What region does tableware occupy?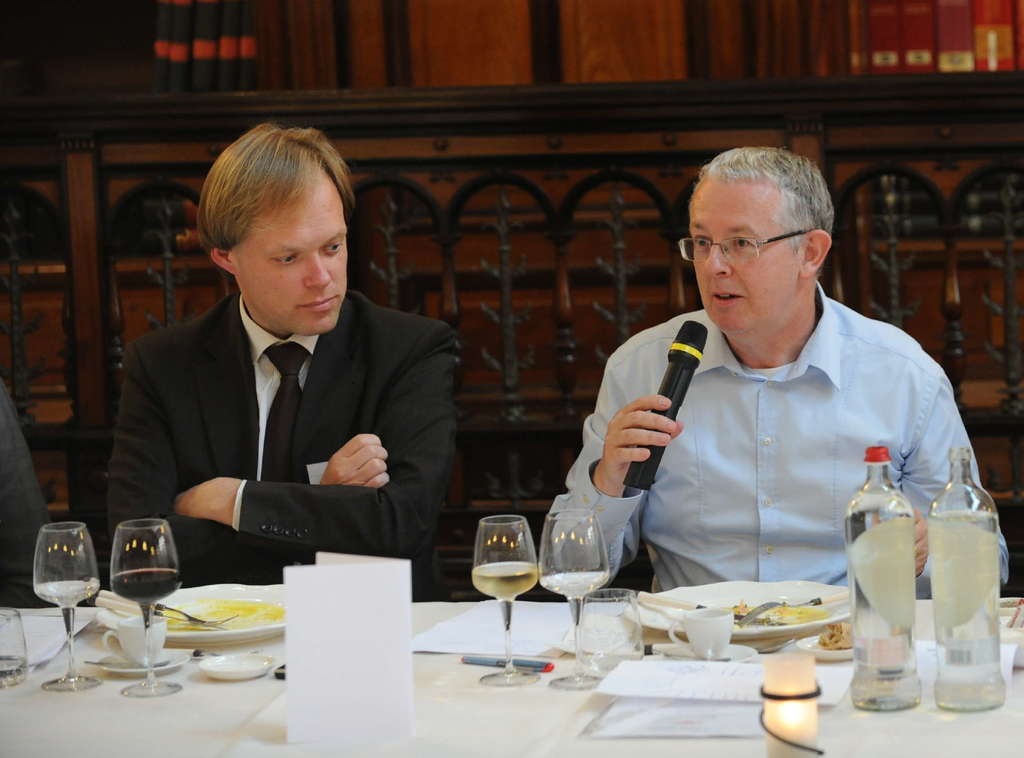
bbox=[577, 585, 640, 683].
